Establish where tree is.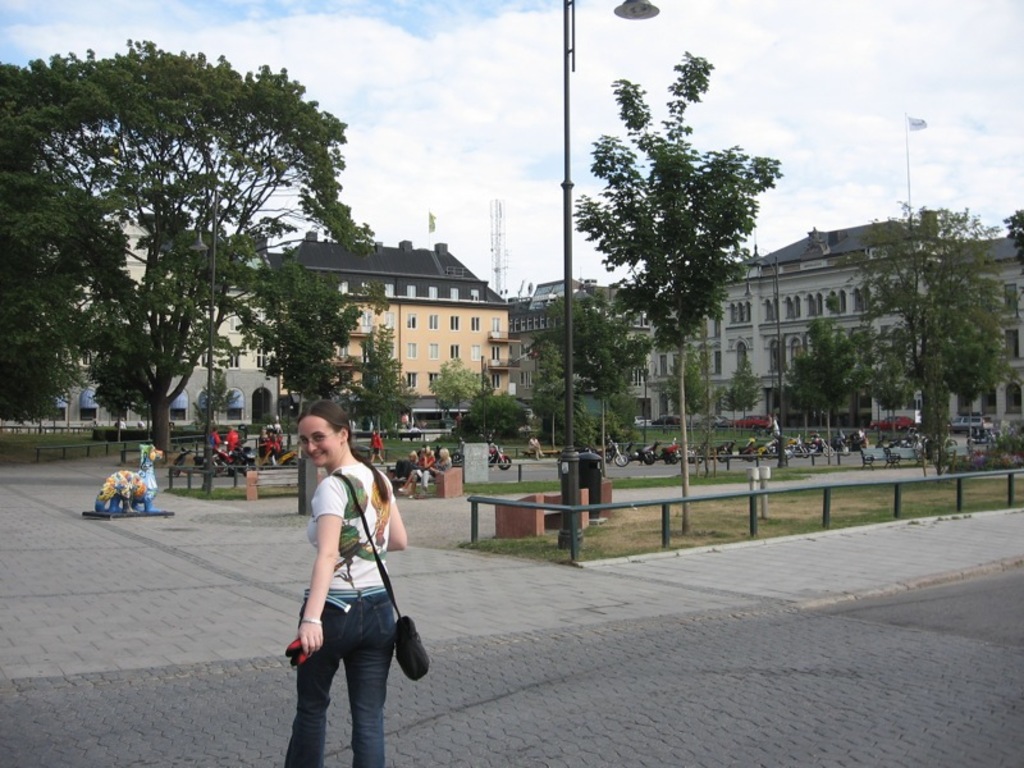
Established at <bbox>88, 343, 160, 434</bbox>.
